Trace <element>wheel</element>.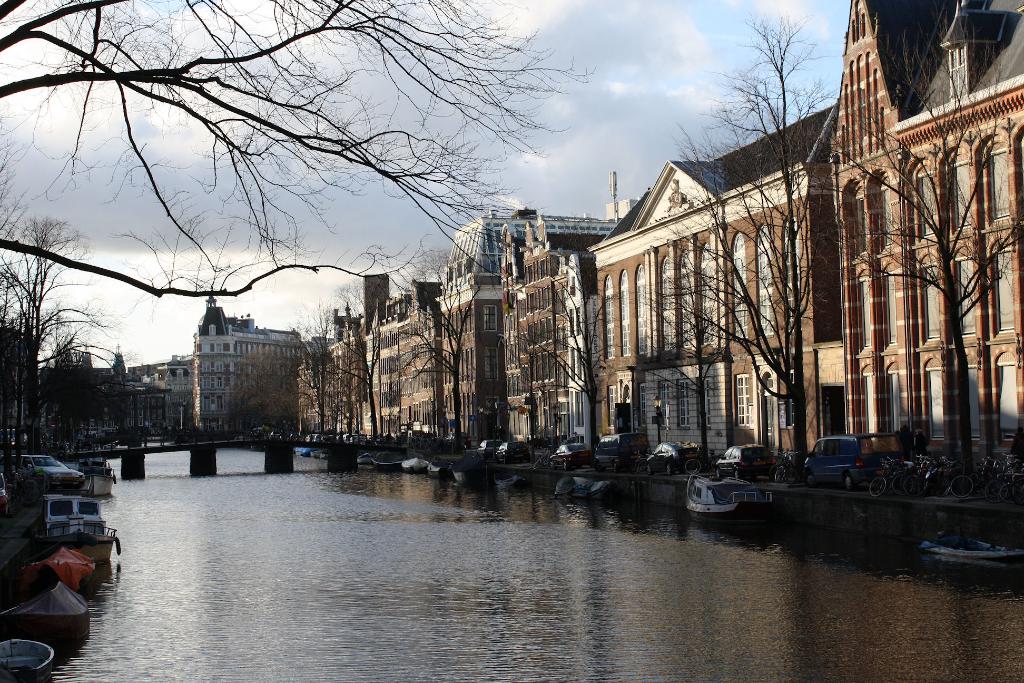
Traced to left=544, top=461, right=556, bottom=473.
